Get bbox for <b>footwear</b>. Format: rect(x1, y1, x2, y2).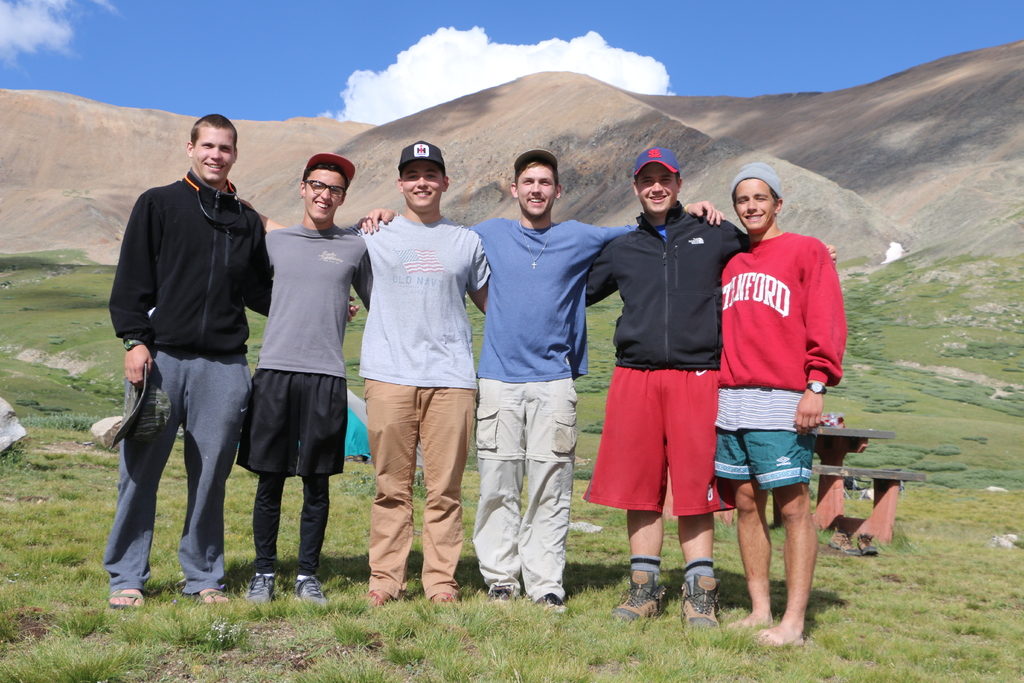
rect(854, 531, 879, 554).
